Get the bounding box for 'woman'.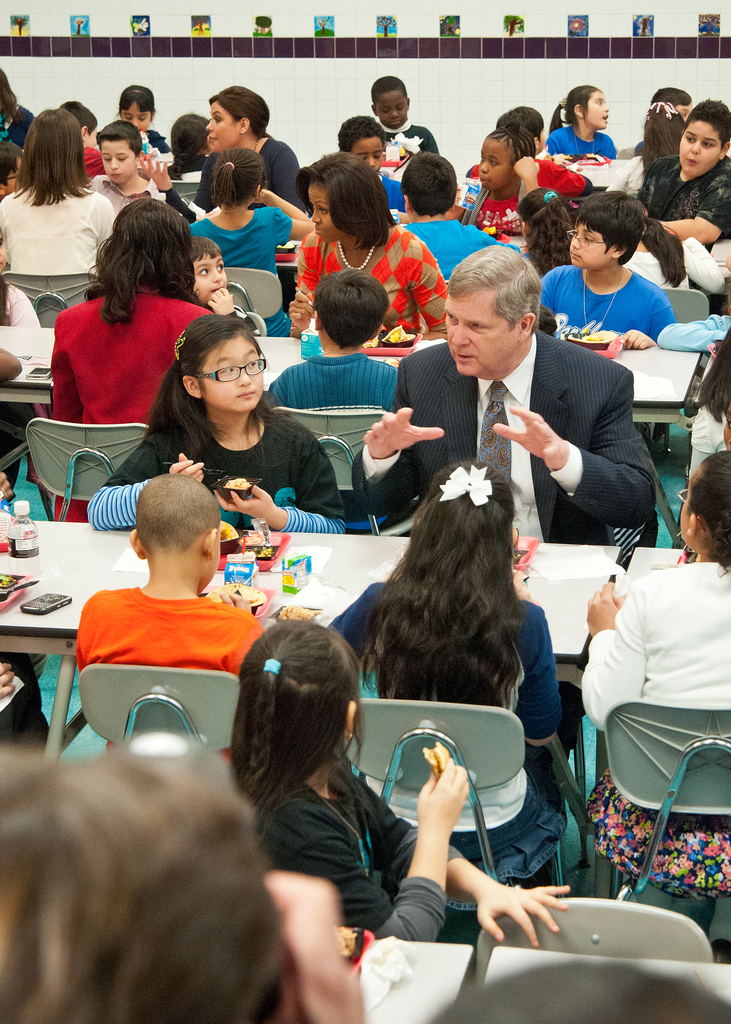
pyautogui.locateOnScreen(134, 80, 312, 220).
